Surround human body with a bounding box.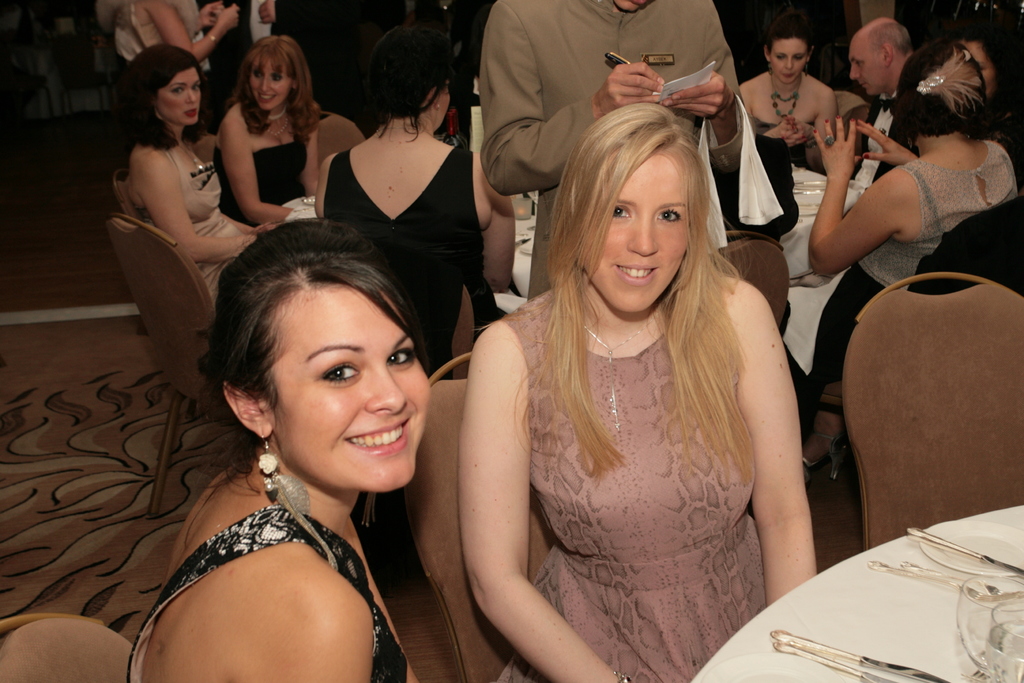
bbox=[744, 28, 842, 180].
